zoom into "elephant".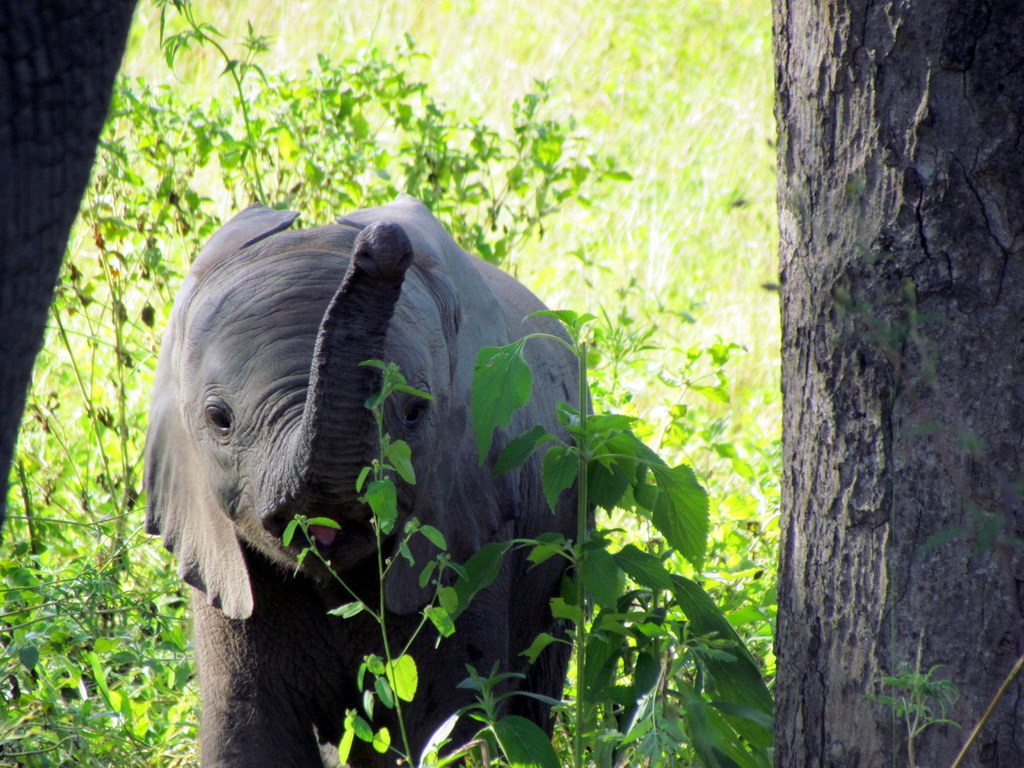
Zoom target: (x1=152, y1=192, x2=669, y2=757).
